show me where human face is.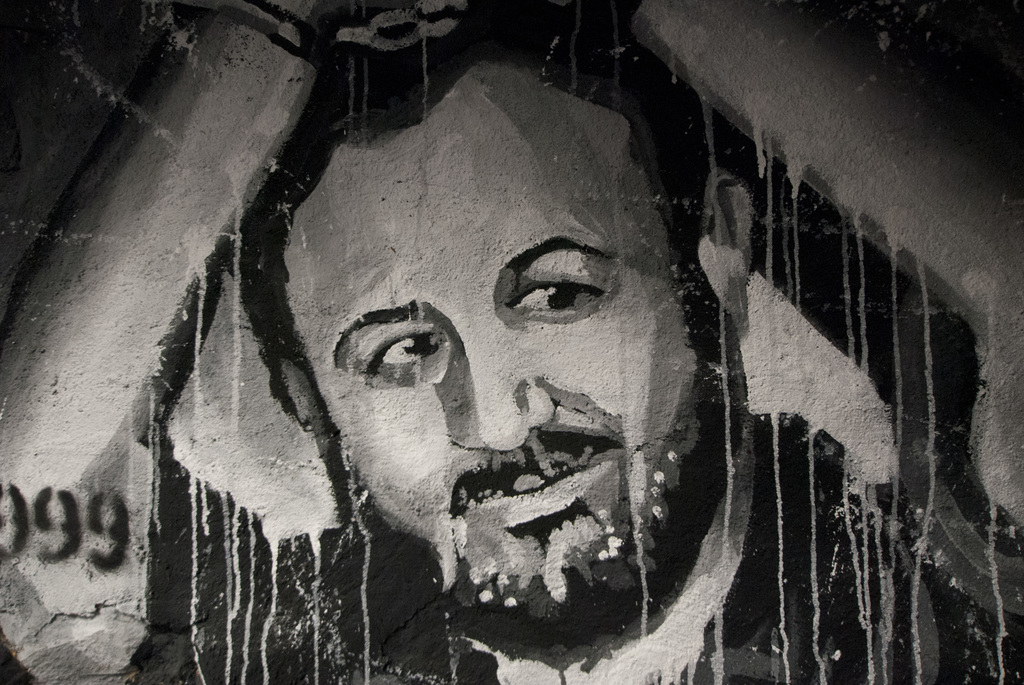
human face is at (x1=304, y1=57, x2=703, y2=601).
